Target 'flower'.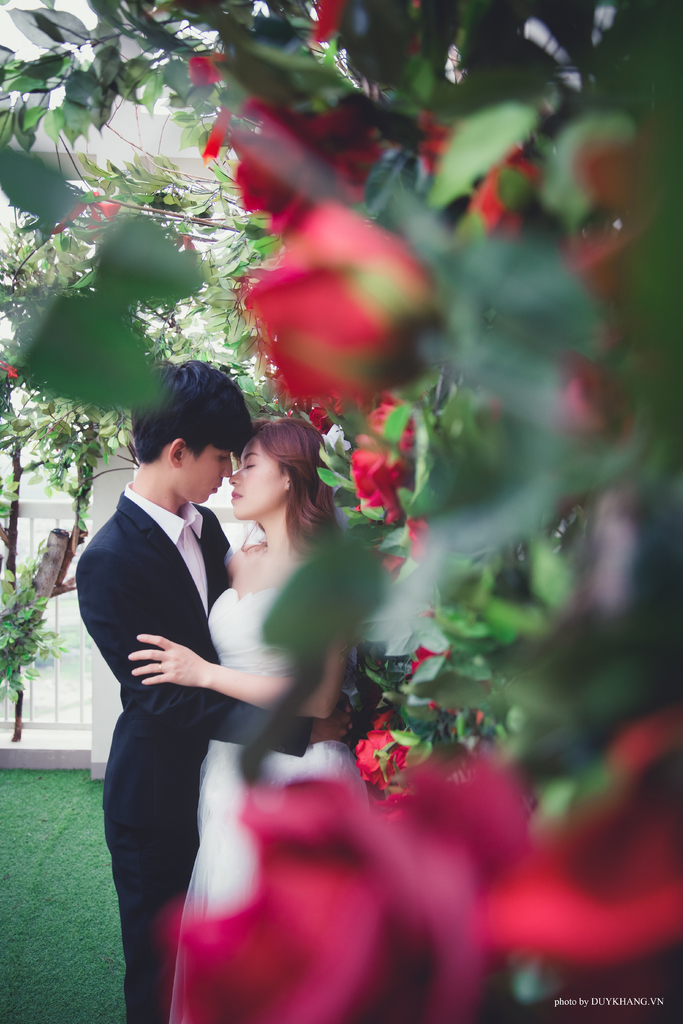
Target region: {"x1": 313, "y1": 0, "x2": 347, "y2": 54}.
